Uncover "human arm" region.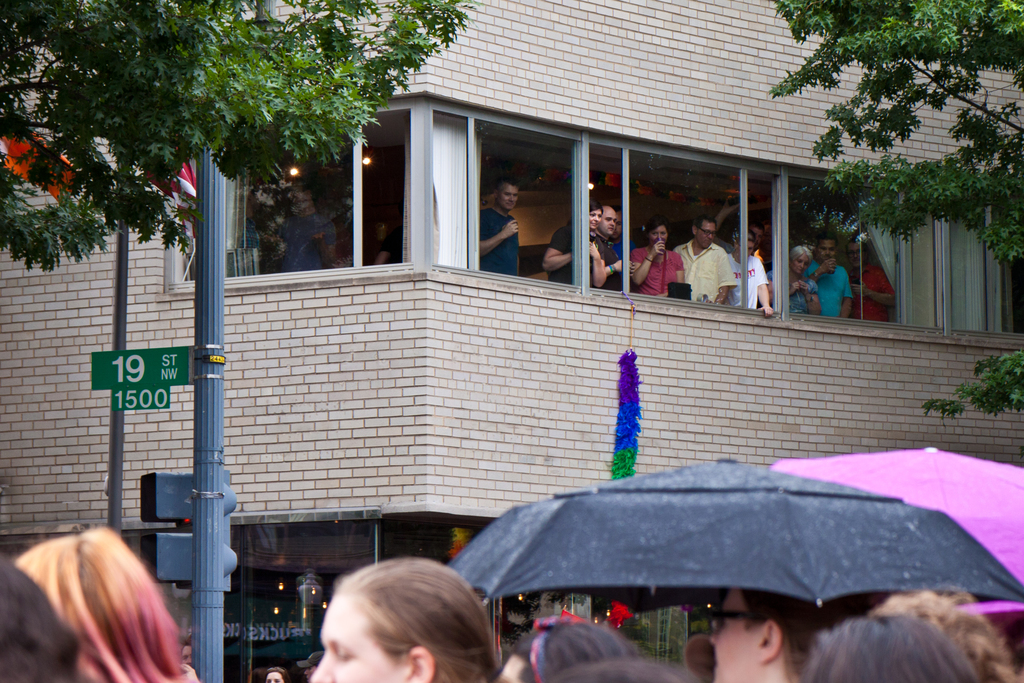
Uncovered: rect(587, 238, 608, 289).
